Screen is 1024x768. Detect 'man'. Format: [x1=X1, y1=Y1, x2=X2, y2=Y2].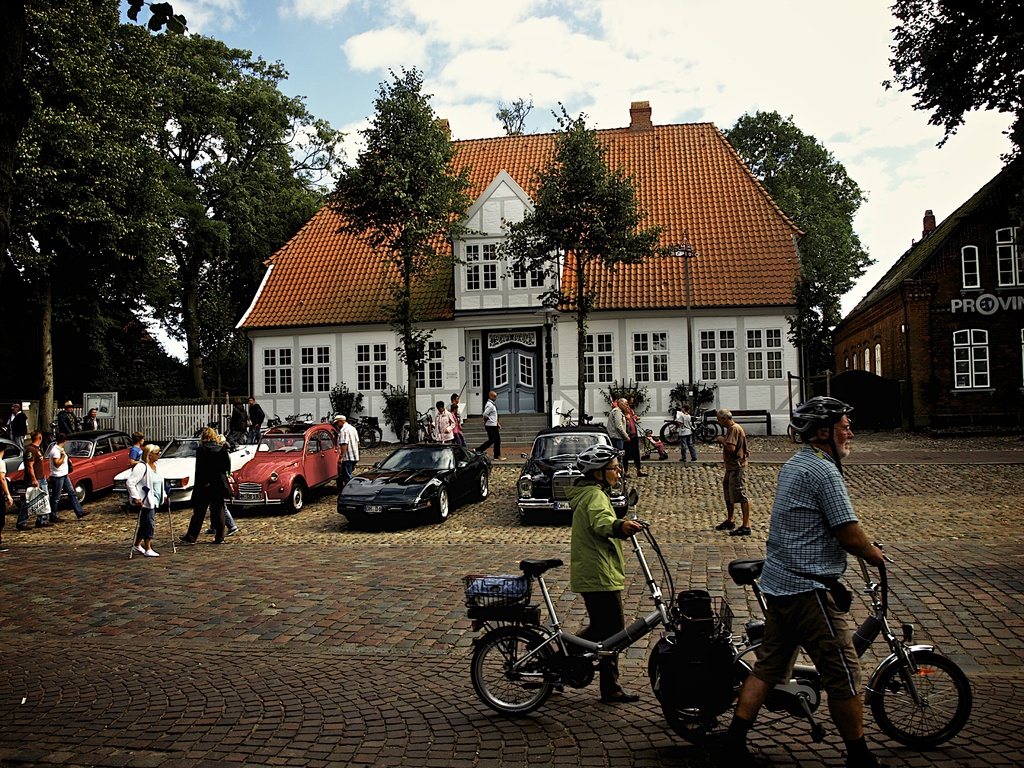
[x1=705, y1=396, x2=892, y2=767].
